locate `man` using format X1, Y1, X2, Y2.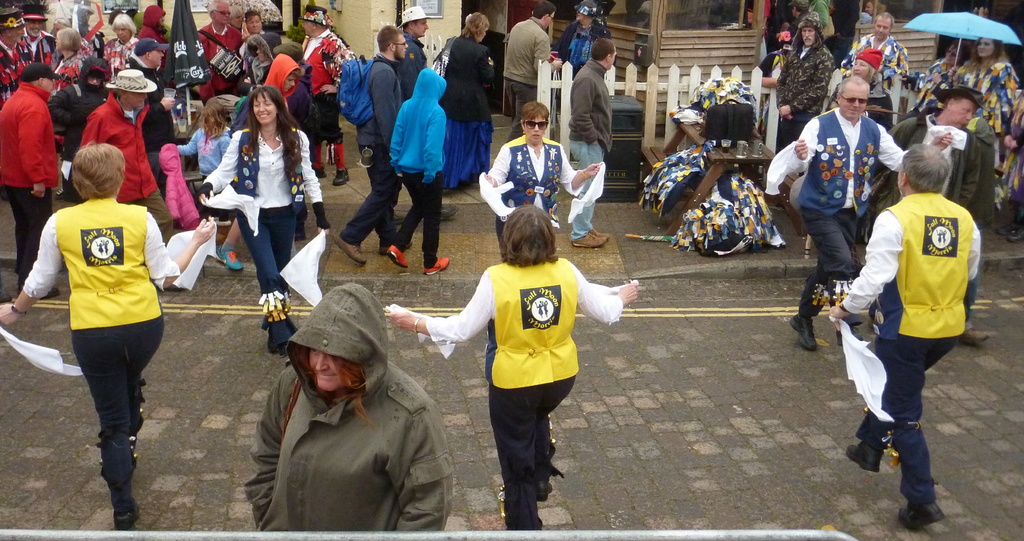
554, 0, 621, 98.
